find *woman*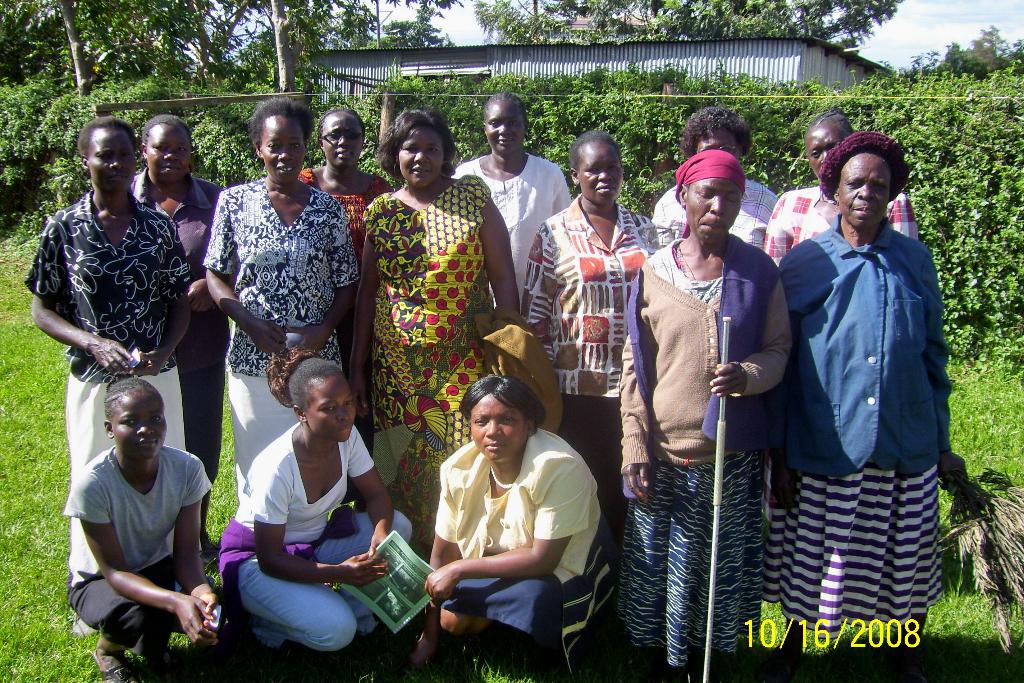
[651, 105, 780, 250]
